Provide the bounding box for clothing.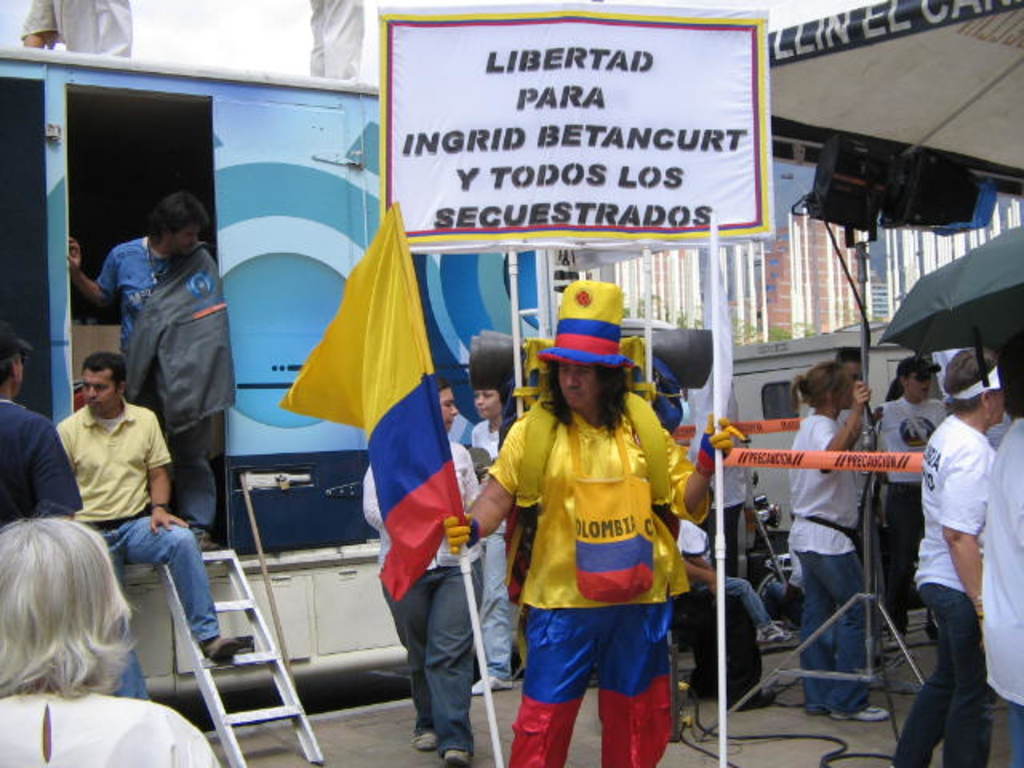
691 381 742 603.
